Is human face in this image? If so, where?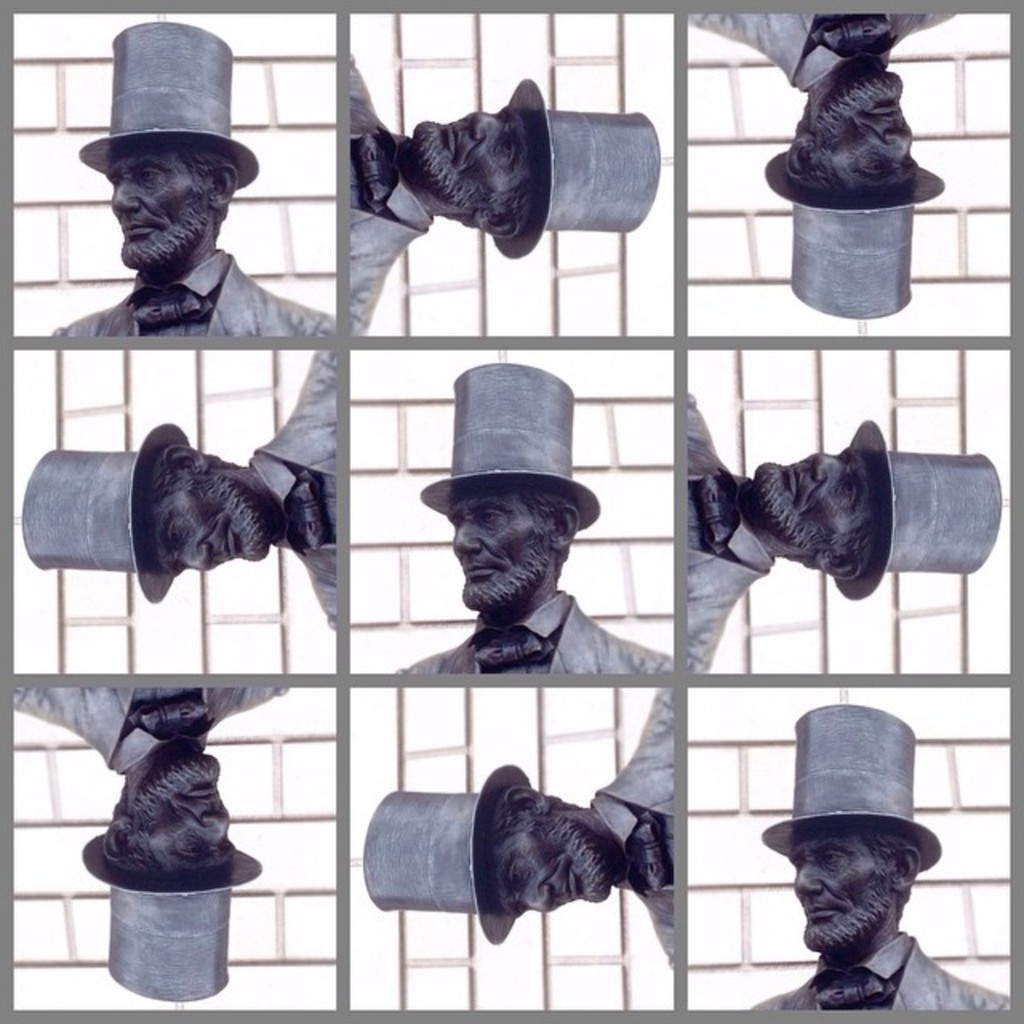
Yes, at 475 787 621 922.
